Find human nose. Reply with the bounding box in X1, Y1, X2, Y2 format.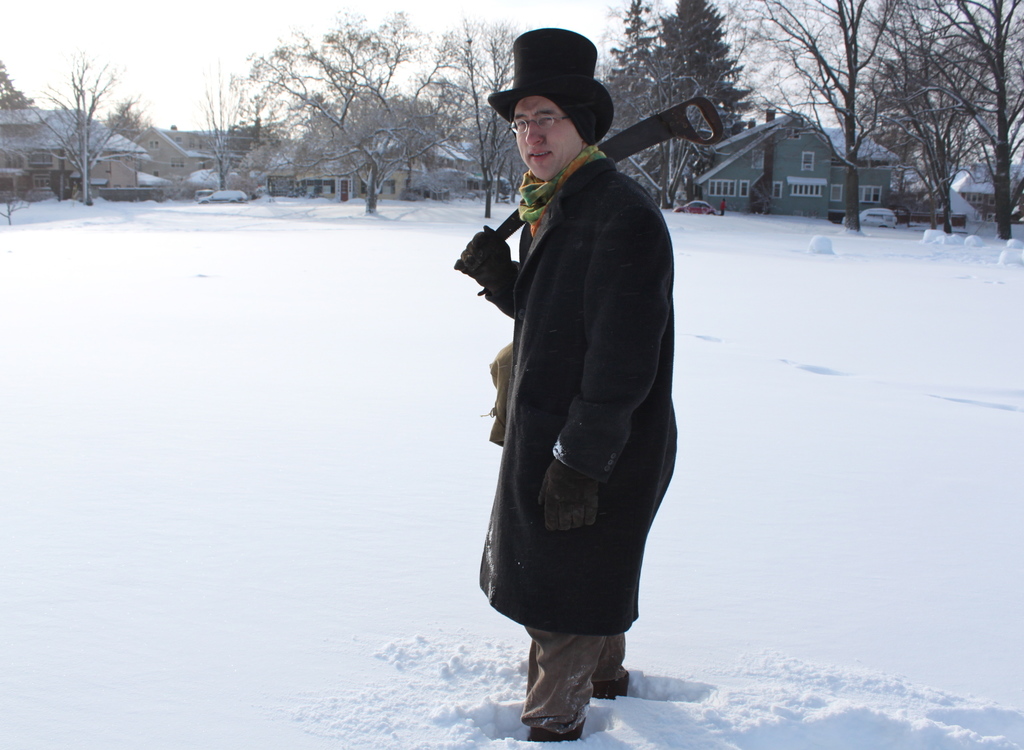
524, 123, 541, 143.
